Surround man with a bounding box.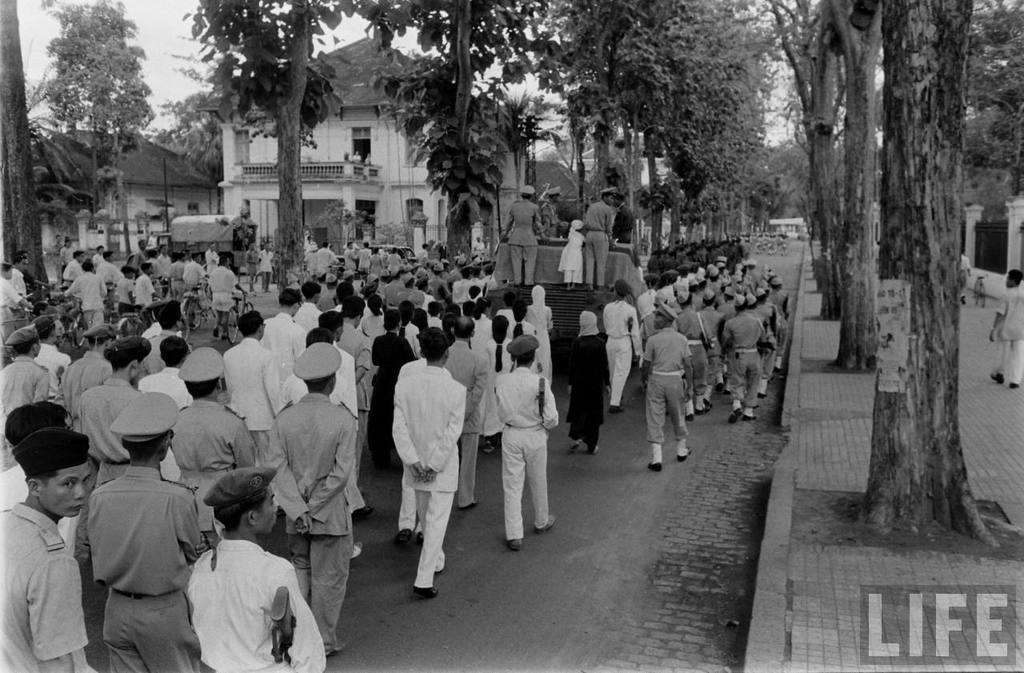
Rect(135, 333, 196, 480).
